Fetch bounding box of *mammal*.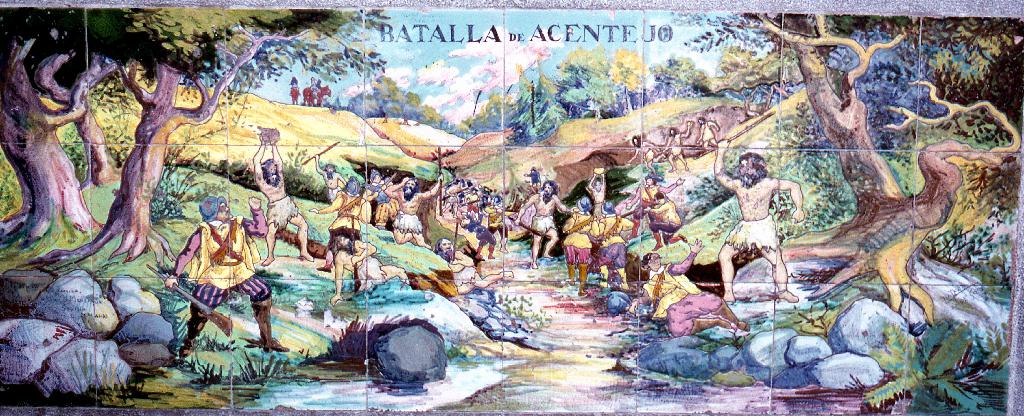
Bbox: [661,123,692,169].
